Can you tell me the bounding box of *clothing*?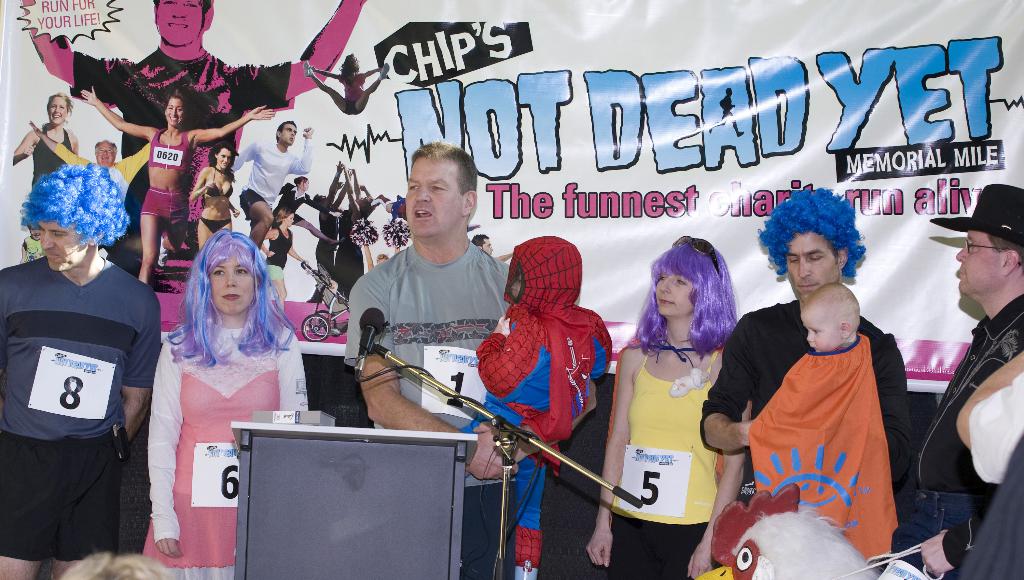
[893,299,1023,558].
